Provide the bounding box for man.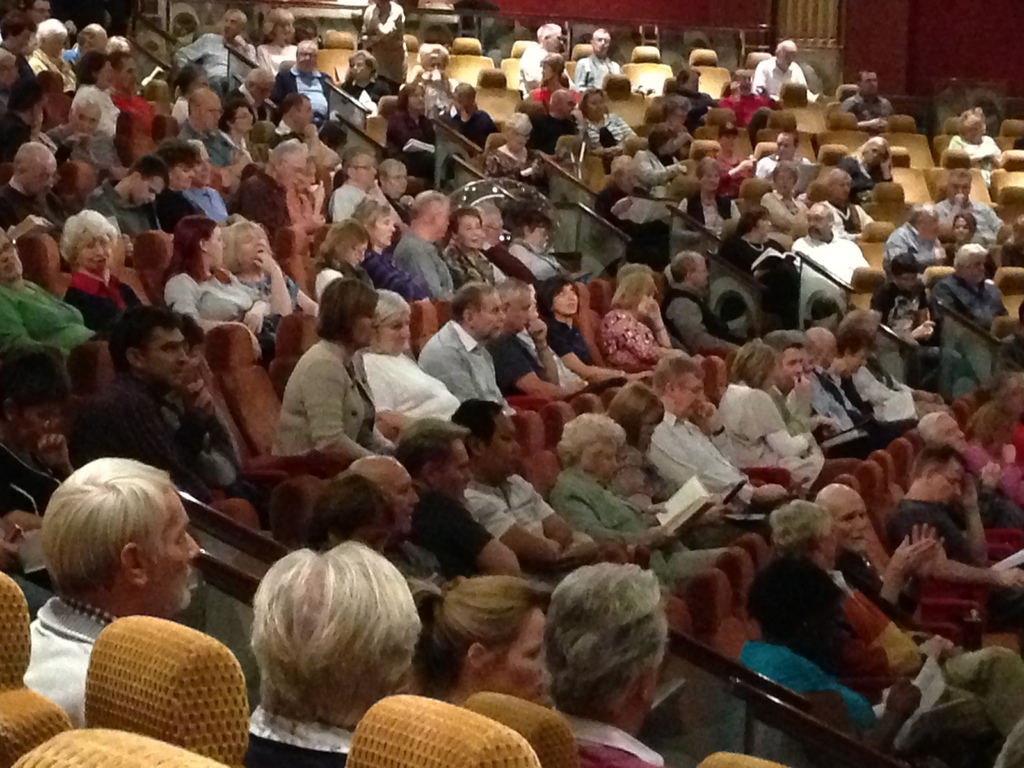
540, 558, 678, 767.
